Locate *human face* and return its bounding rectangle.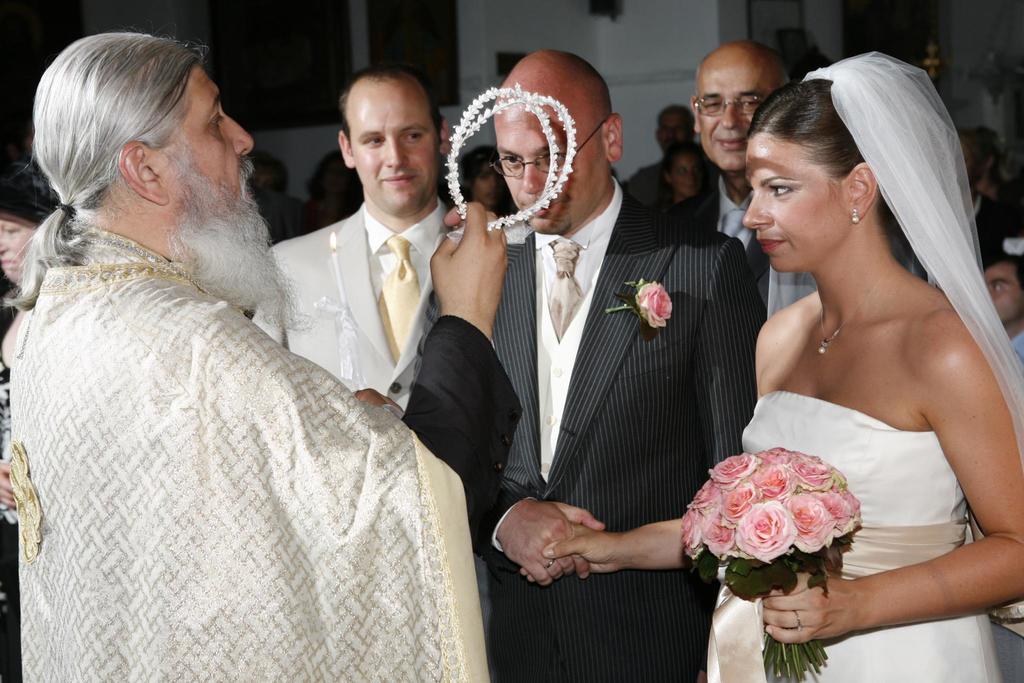
Rect(340, 91, 447, 209).
